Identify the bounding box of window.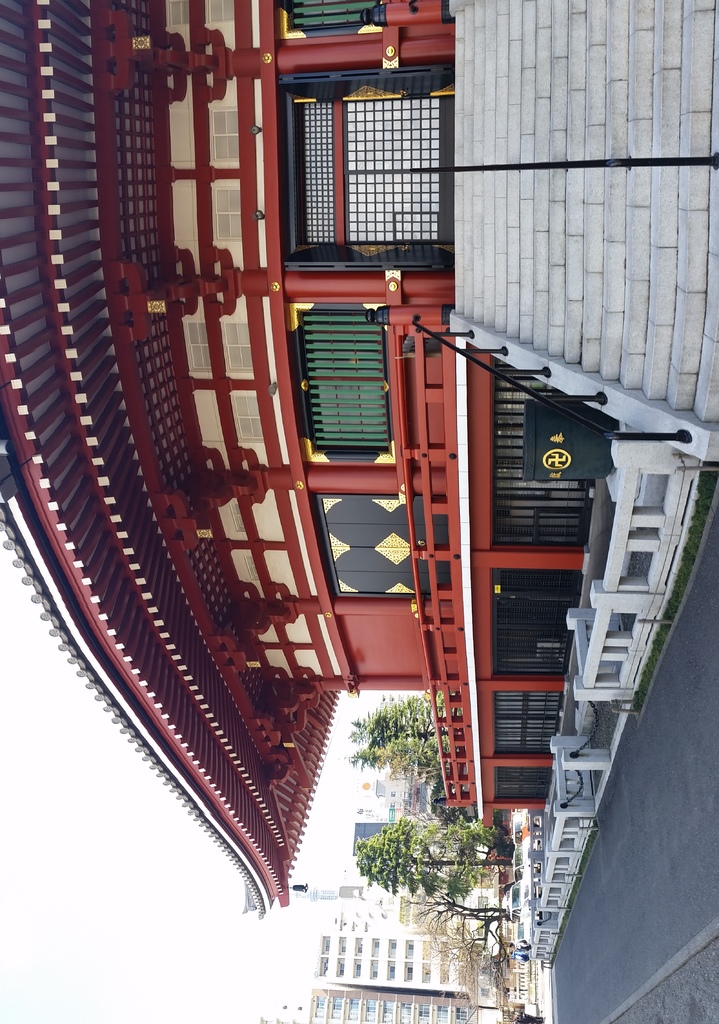
(x1=493, y1=764, x2=556, y2=803).
